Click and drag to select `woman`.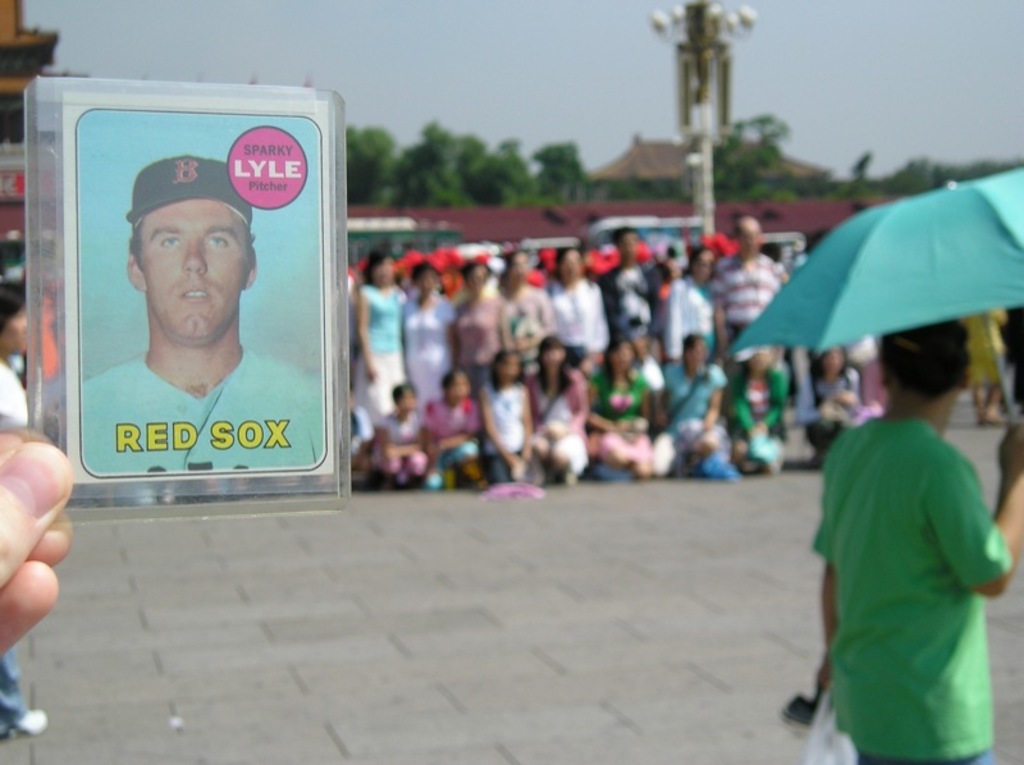
Selection: BBox(791, 344, 869, 462).
